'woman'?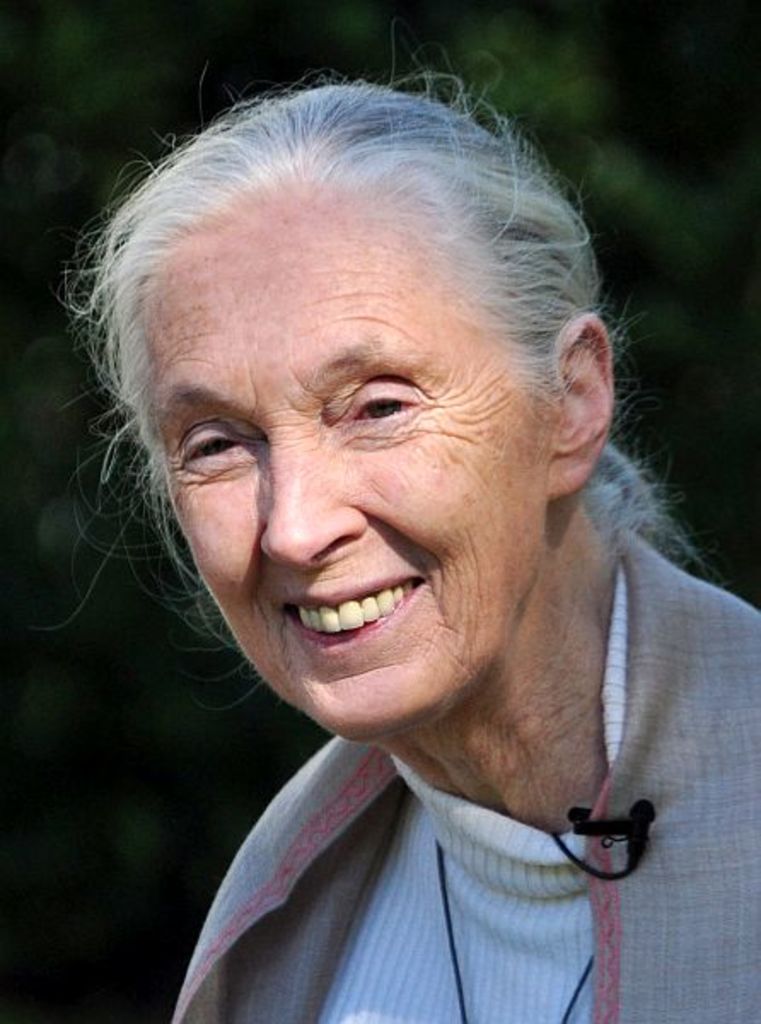
{"x1": 19, "y1": 58, "x2": 732, "y2": 1009}
